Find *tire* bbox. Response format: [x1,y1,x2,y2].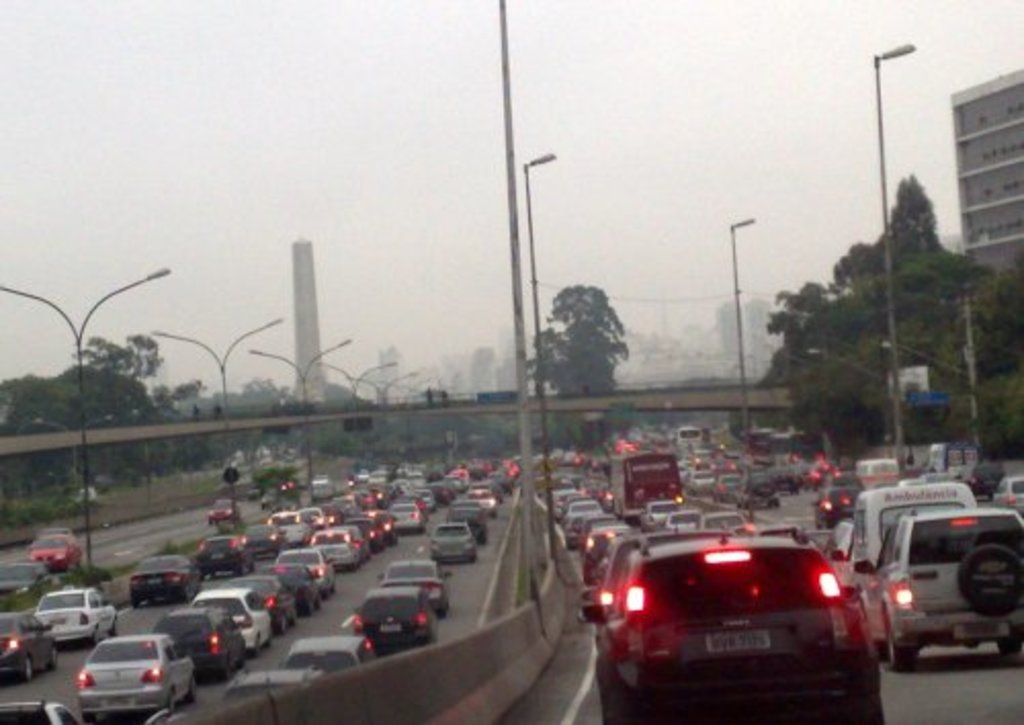
[111,610,129,639].
